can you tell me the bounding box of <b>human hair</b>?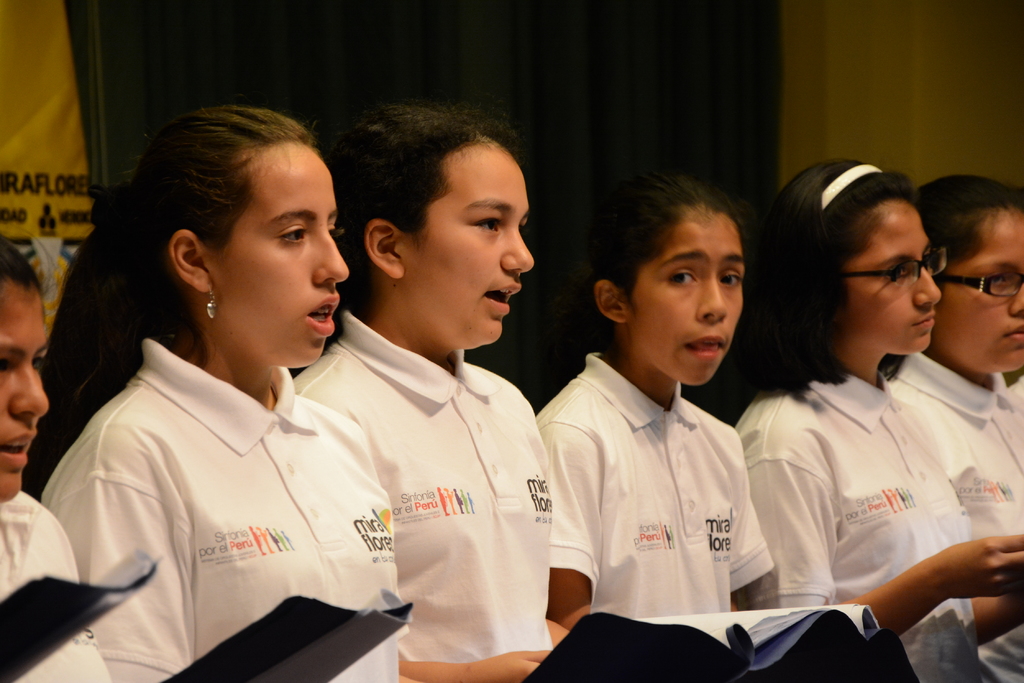
box=[913, 172, 1022, 271].
